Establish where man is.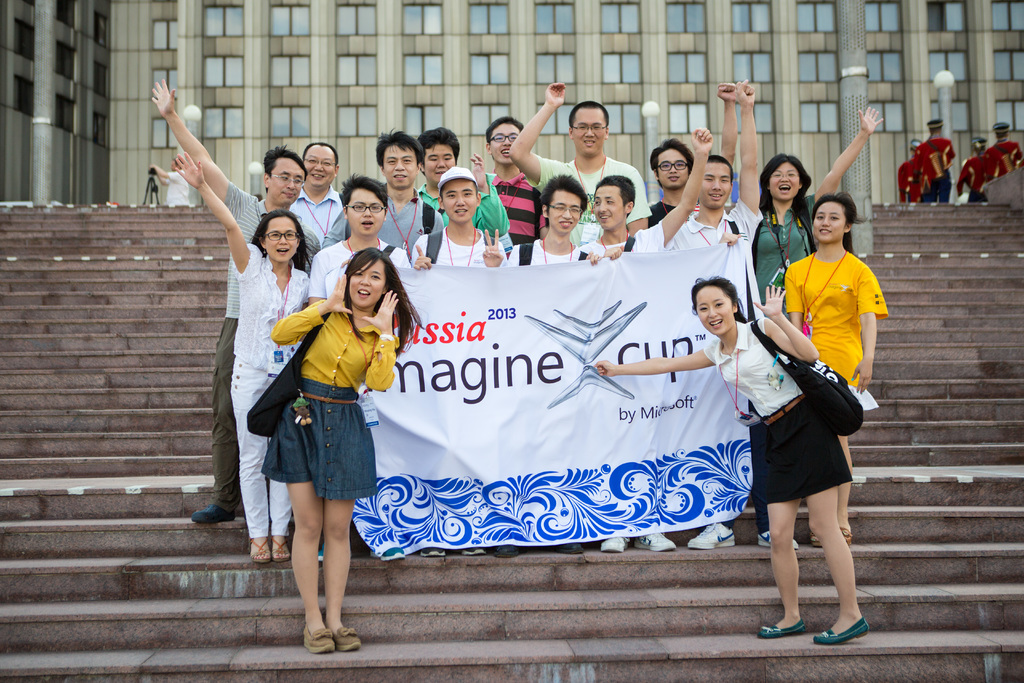
Established at <box>913,118,956,198</box>.
